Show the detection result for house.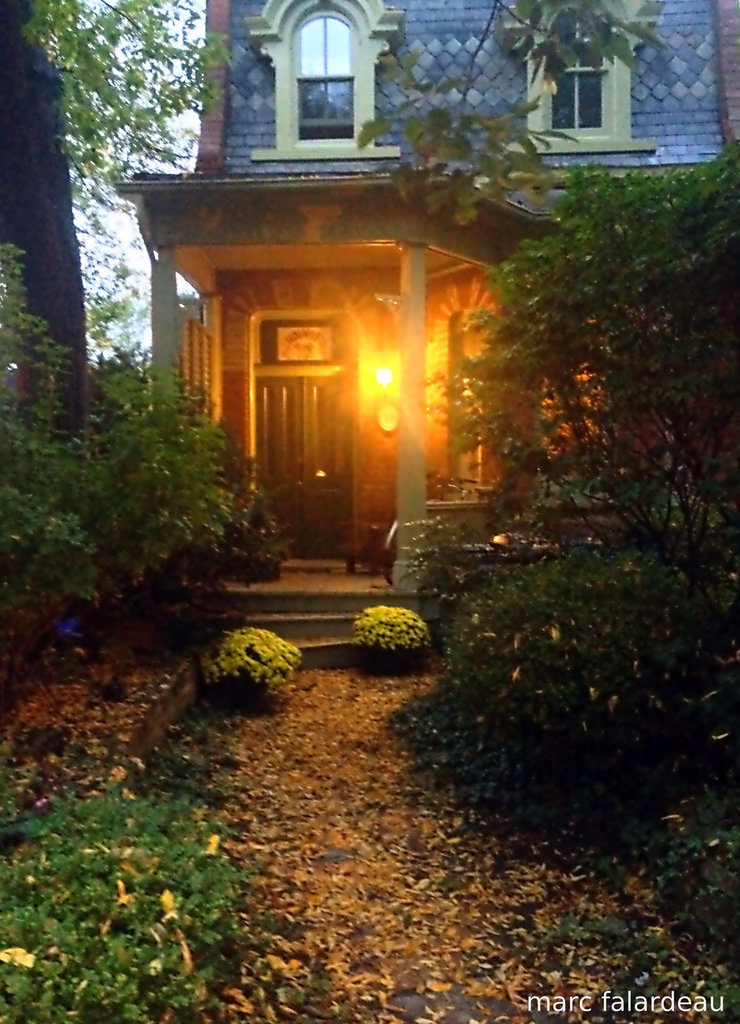
(left=110, top=0, right=739, bottom=684).
